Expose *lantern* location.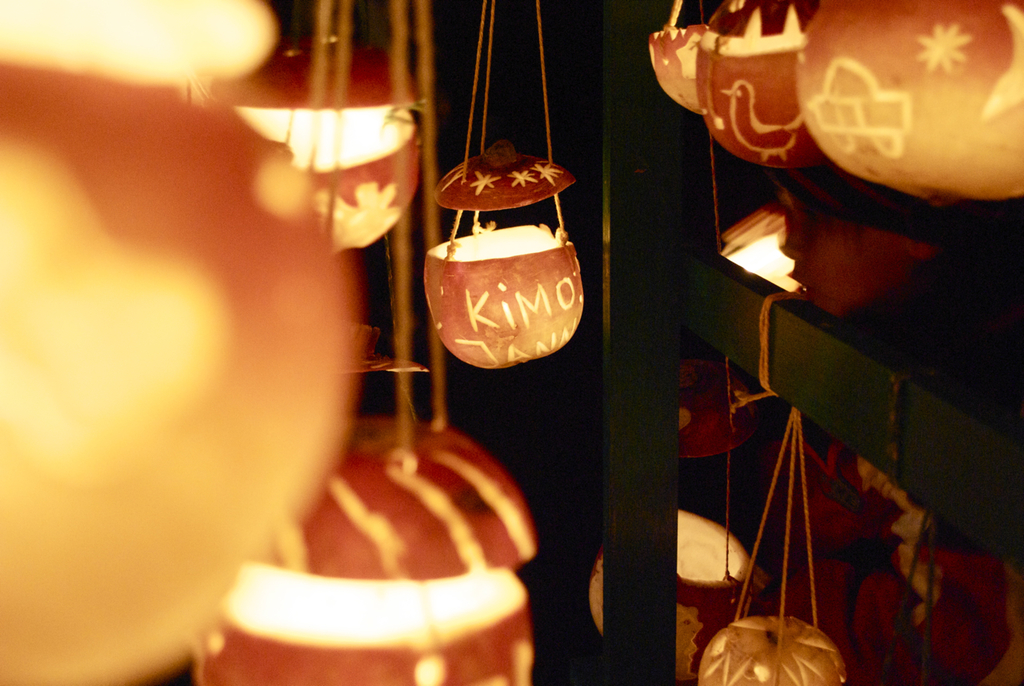
Exposed at l=192, t=454, r=539, b=685.
